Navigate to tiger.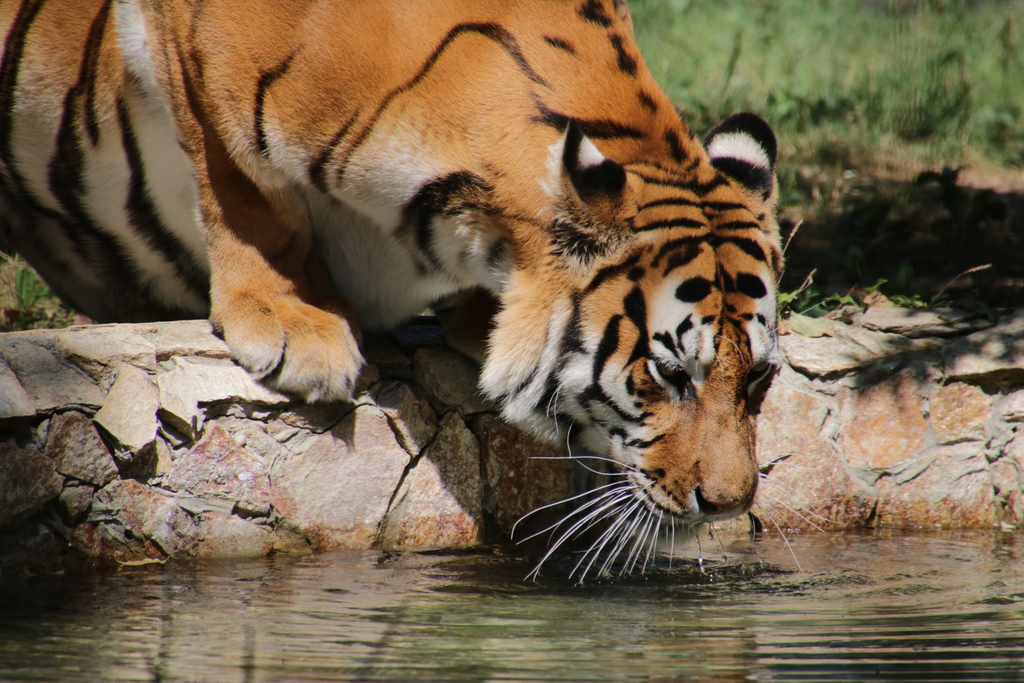
Navigation target: 0:0:844:589.
